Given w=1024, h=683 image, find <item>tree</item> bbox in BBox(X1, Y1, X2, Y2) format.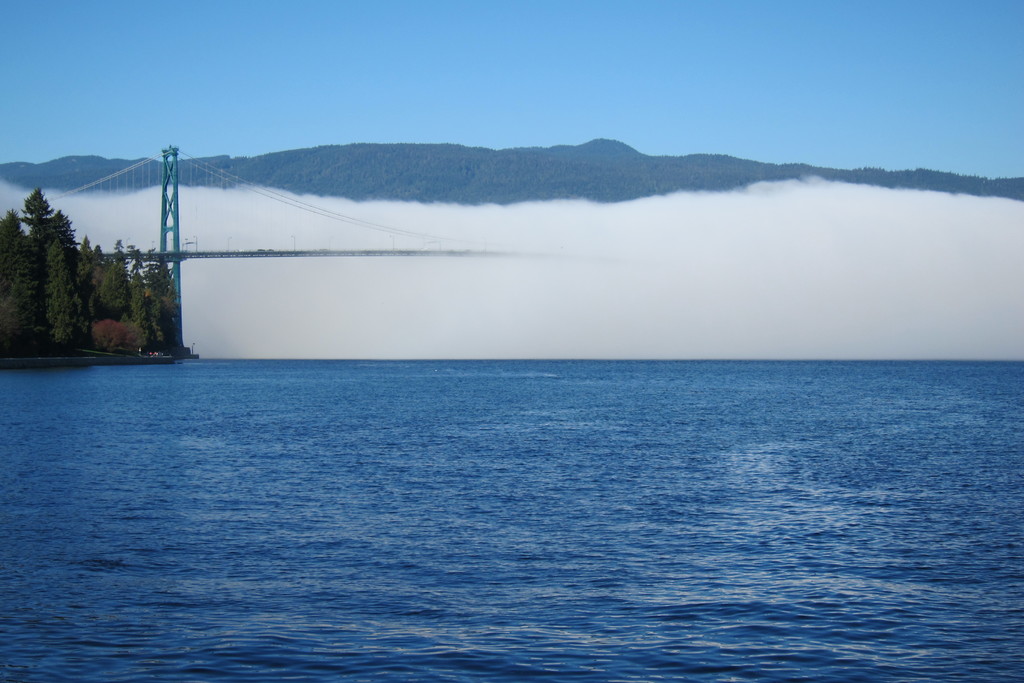
BBox(1, 242, 50, 347).
